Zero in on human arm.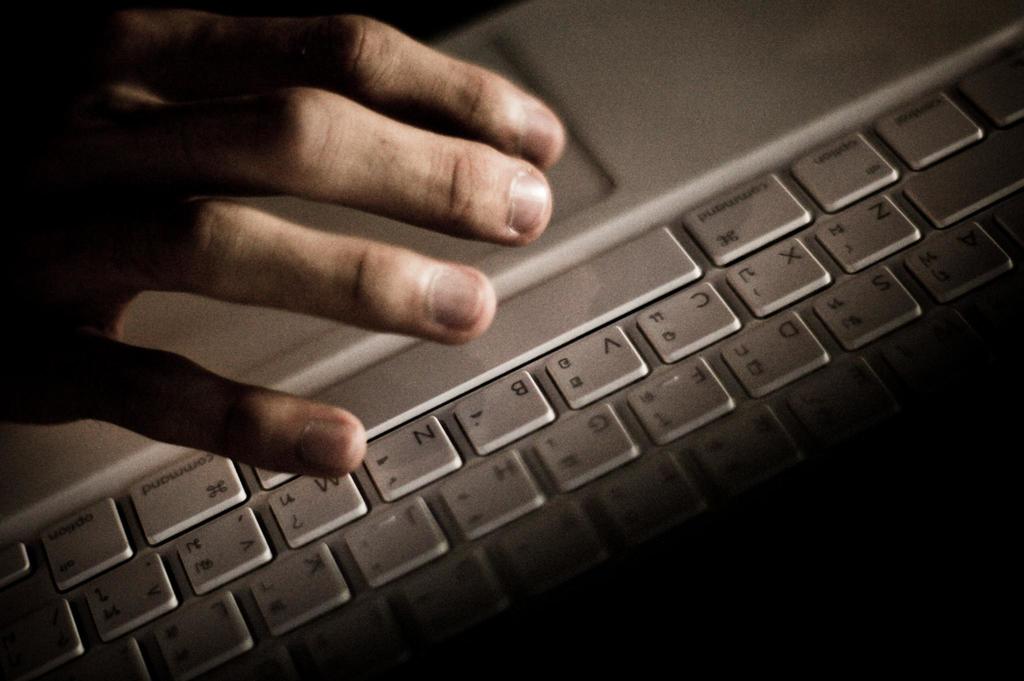
Zeroed in: (left=2, top=8, right=564, bottom=473).
